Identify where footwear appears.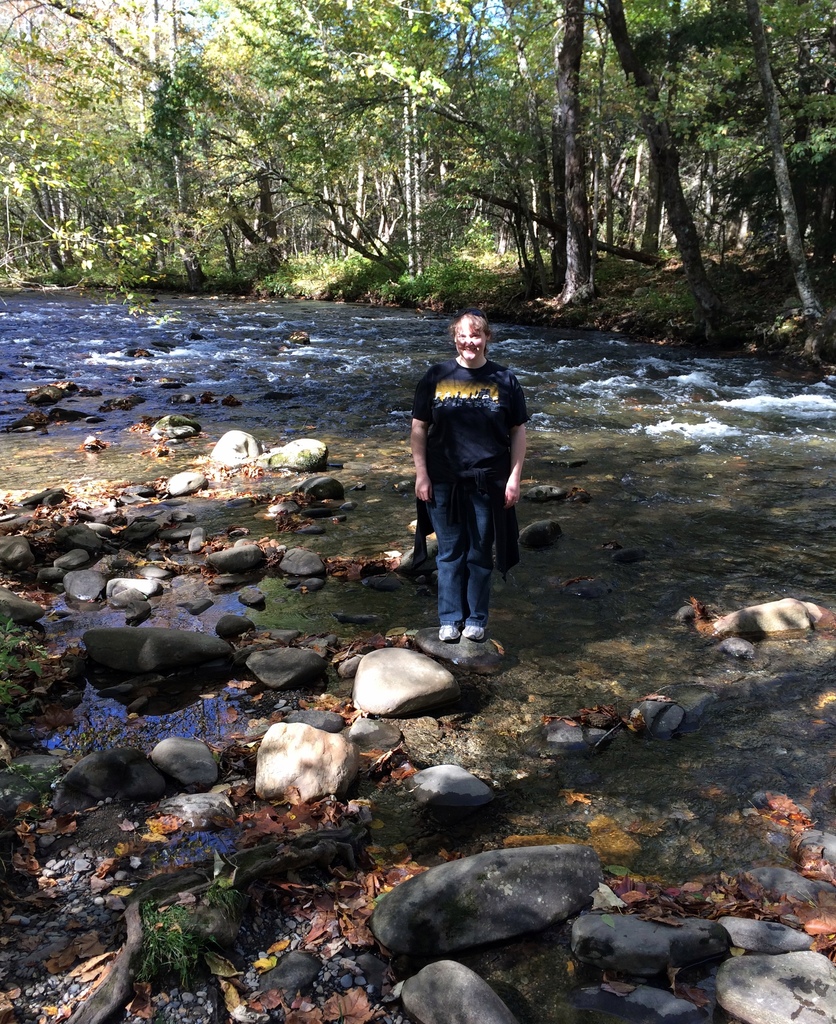
Appears at 435/621/458/643.
